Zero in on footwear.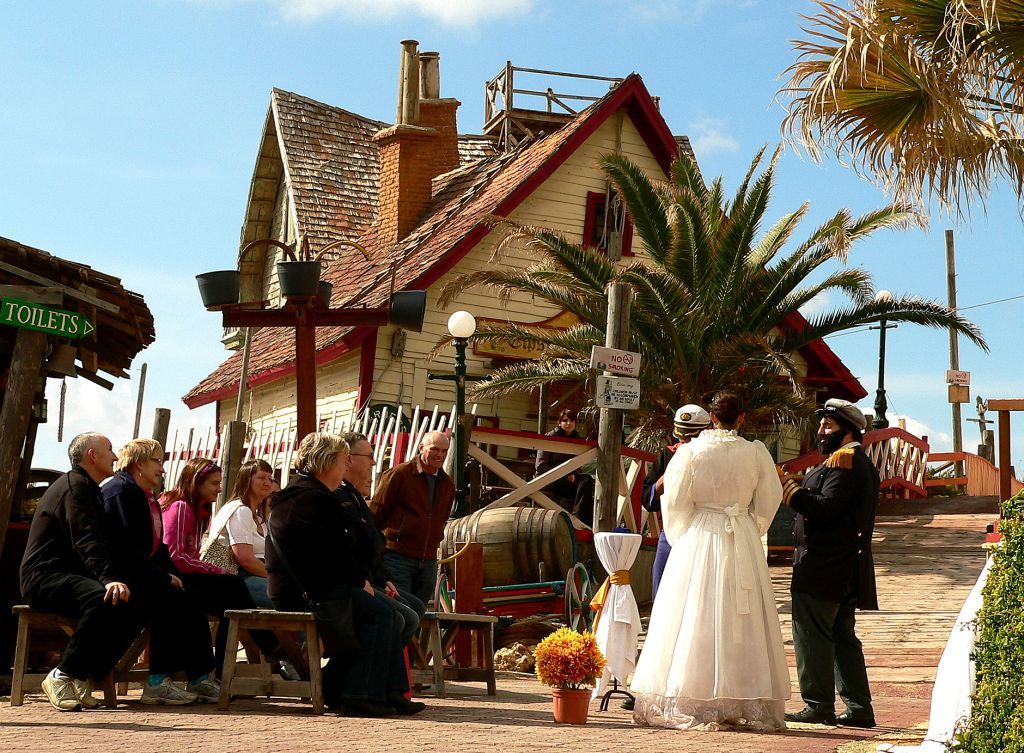
Zeroed in: 40,670,84,713.
